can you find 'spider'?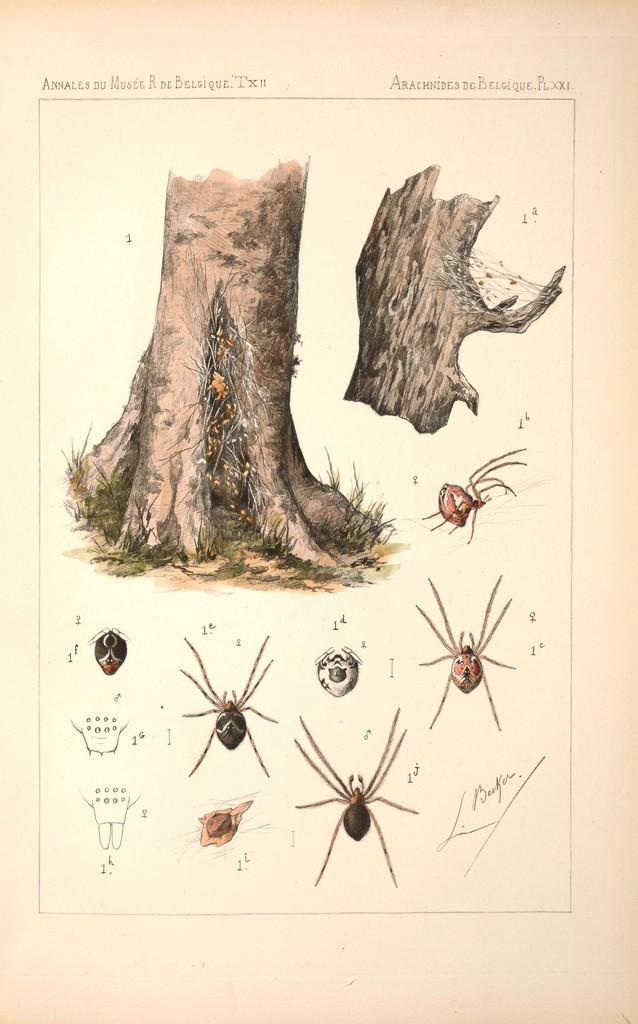
Yes, bounding box: x1=407 y1=579 x2=527 y2=740.
